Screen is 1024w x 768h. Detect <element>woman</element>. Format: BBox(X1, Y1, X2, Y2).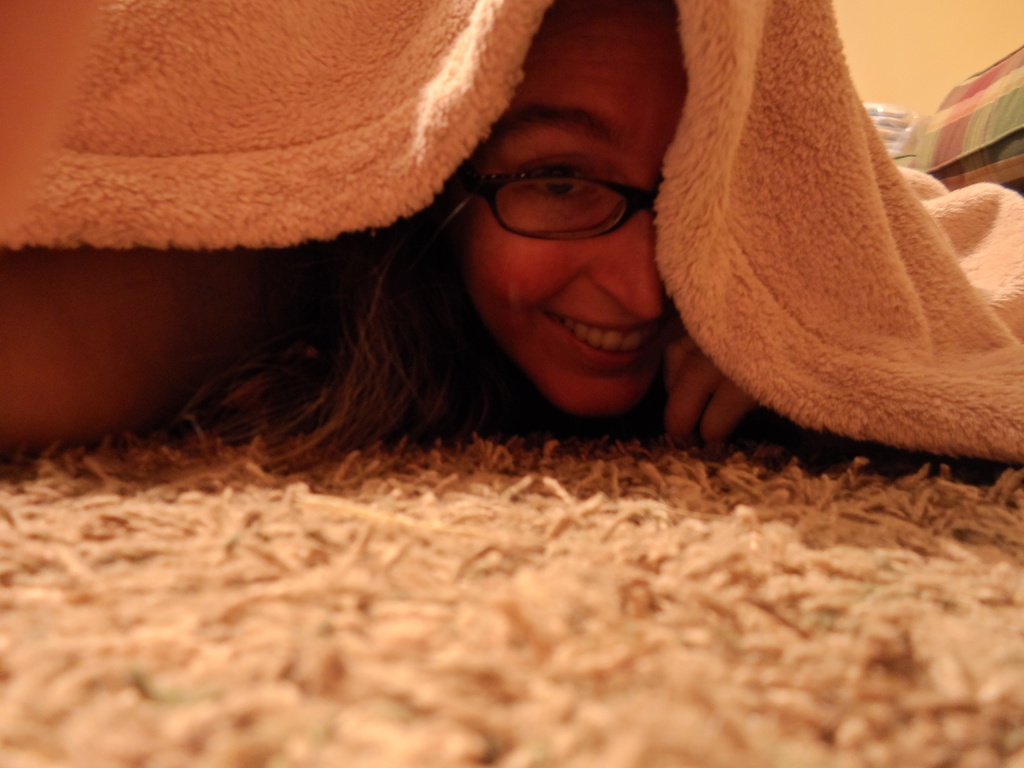
BBox(44, 21, 925, 480).
